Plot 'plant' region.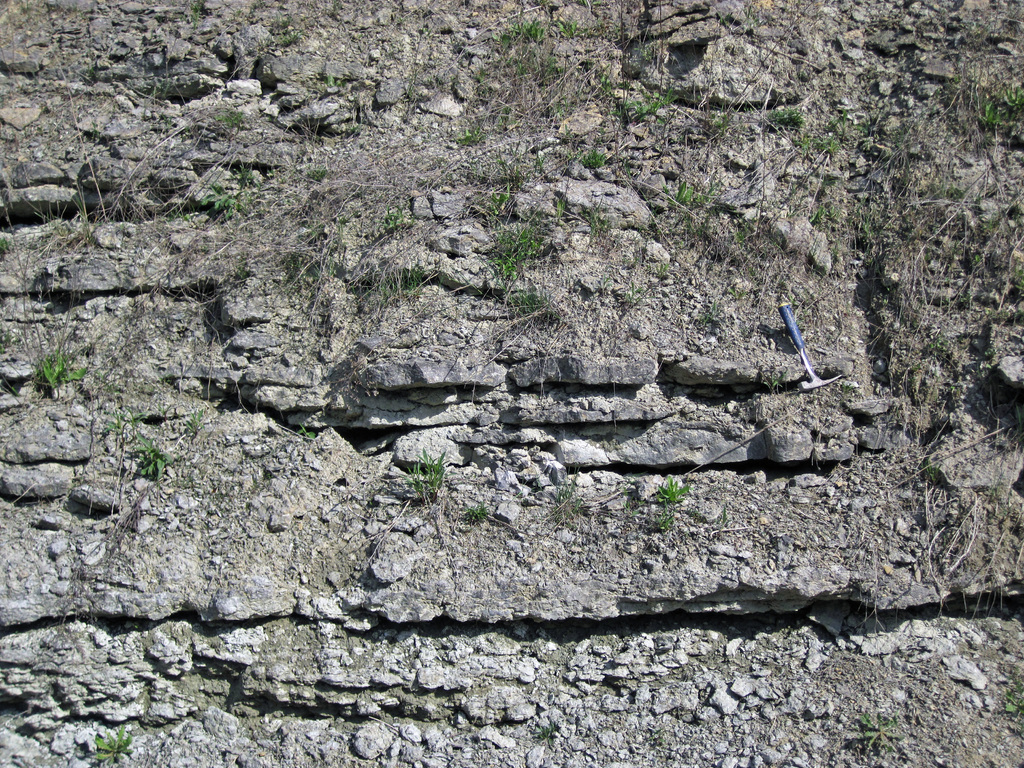
Plotted at bbox(645, 505, 675, 533).
